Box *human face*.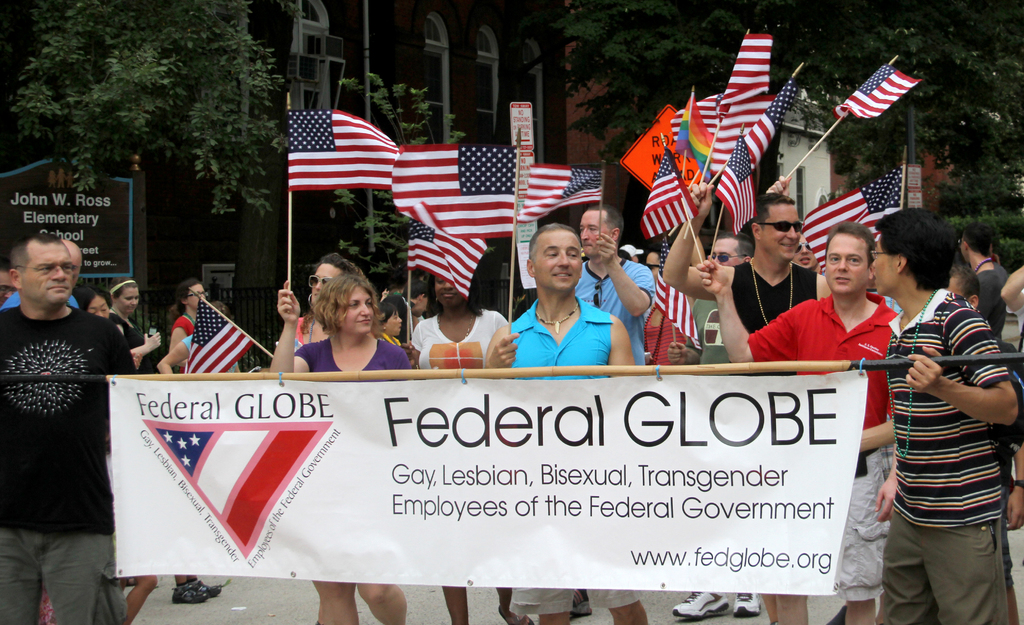
x1=579, y1=211, x2=609, y2=256.
